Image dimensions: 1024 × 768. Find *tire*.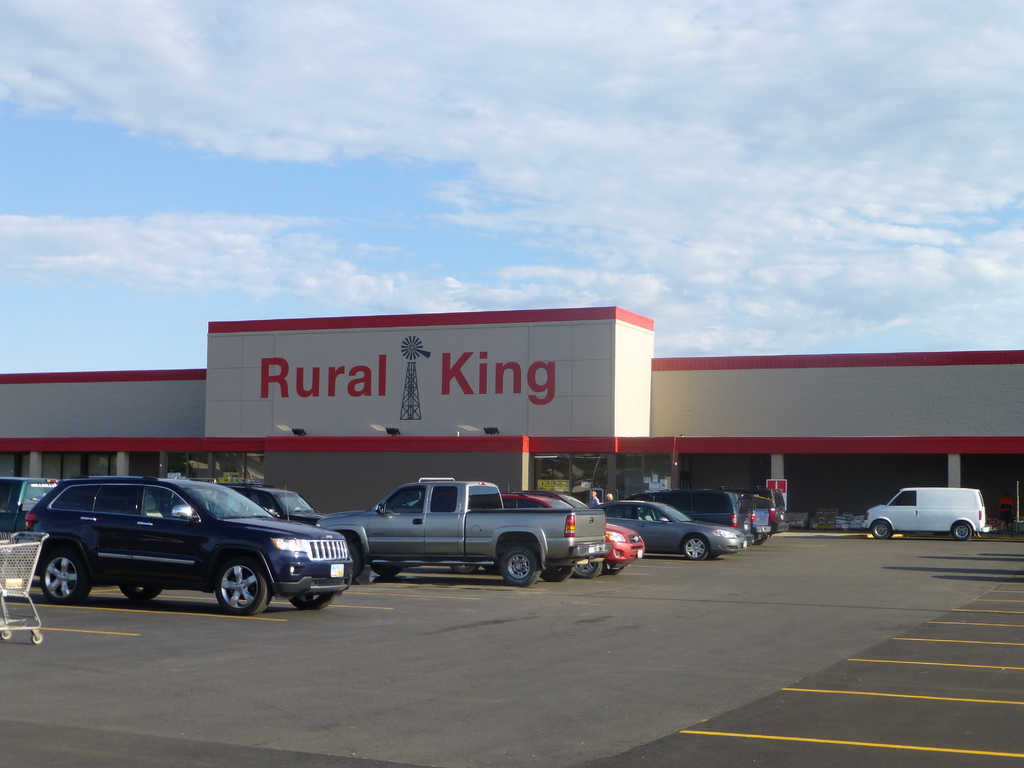
[684,534,716,561].
